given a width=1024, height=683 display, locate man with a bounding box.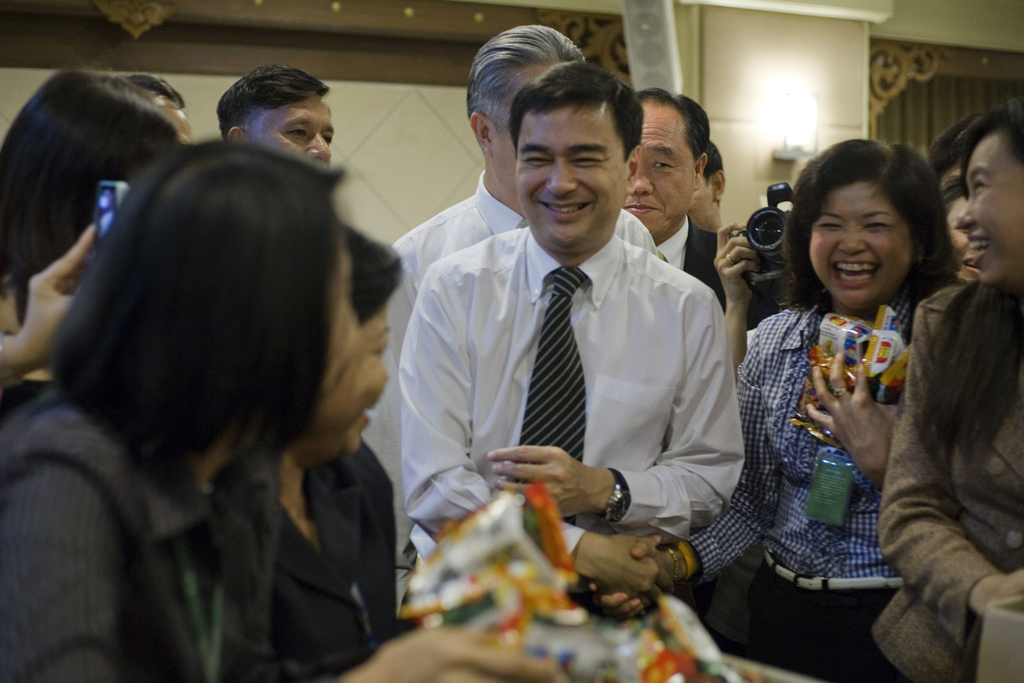
Located: crop(620, 86, 727, 300).
